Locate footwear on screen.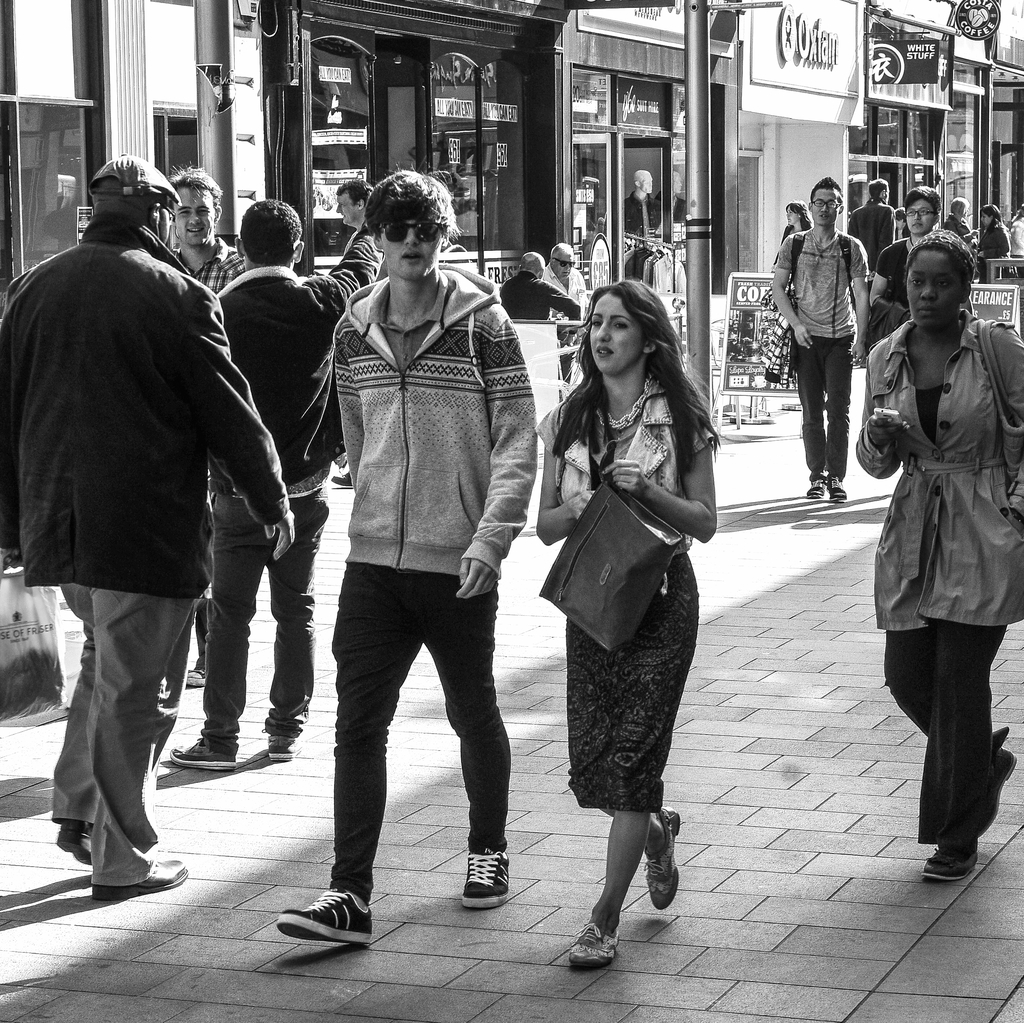
On screen at region(807, 471, 825, 506).
